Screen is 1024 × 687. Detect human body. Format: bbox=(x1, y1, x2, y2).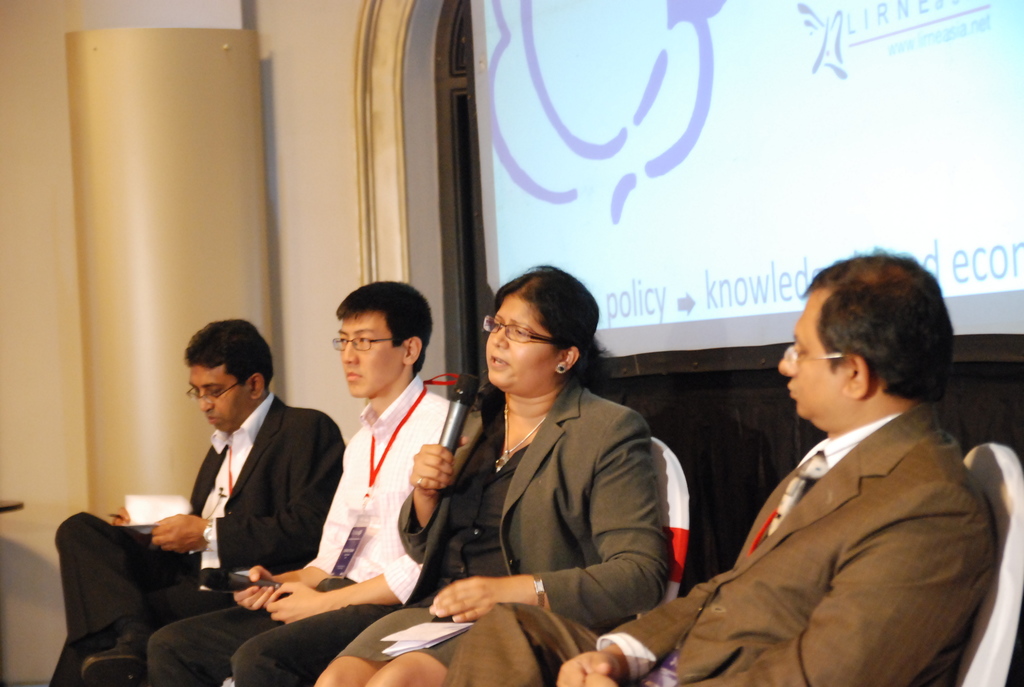
bbox=(251, 306, 440, 656).
